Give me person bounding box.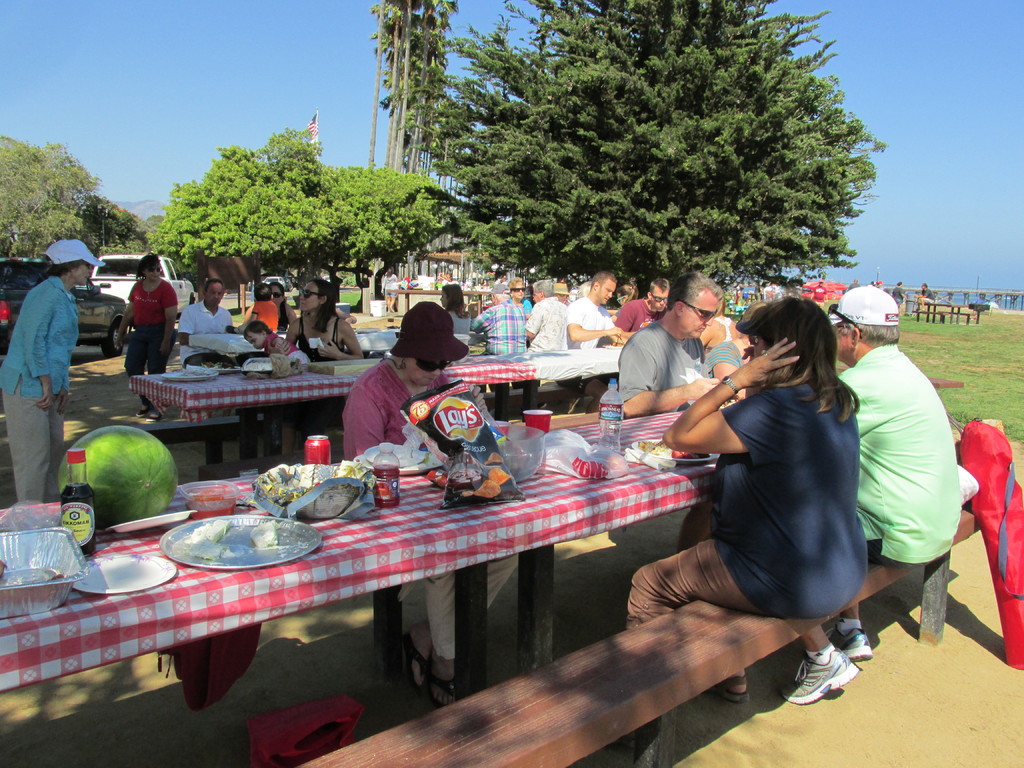
box=[700, 312, 744, 351].
